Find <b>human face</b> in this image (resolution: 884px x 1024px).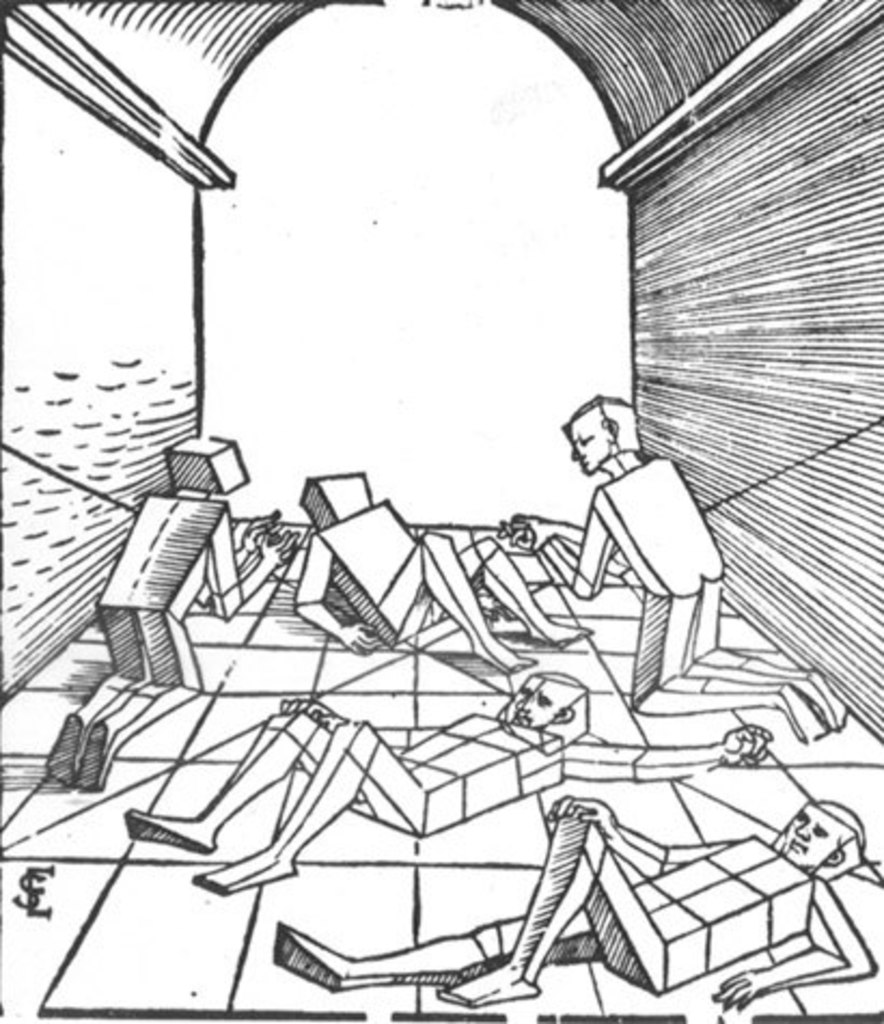
bbox=(498, 679, 576, 735).
